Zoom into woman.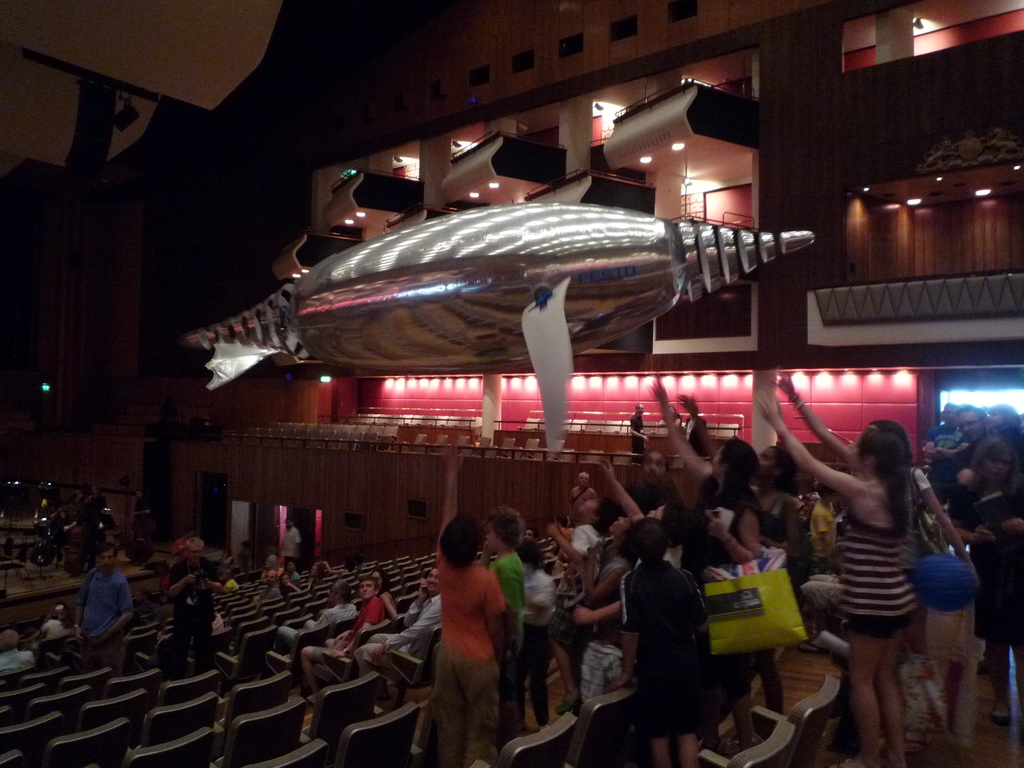
Zoom target: 944:435:1023:723.
